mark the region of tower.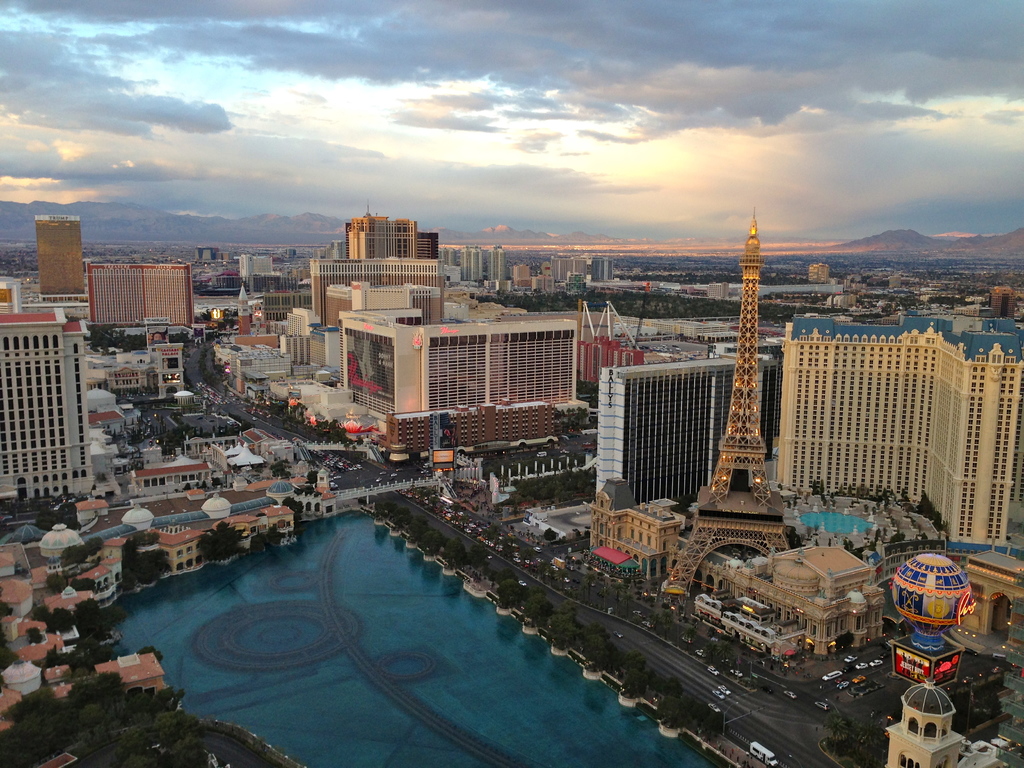
Region: {"x1": 592, "y1": 363, "x2": 788, "y2": 566}.
